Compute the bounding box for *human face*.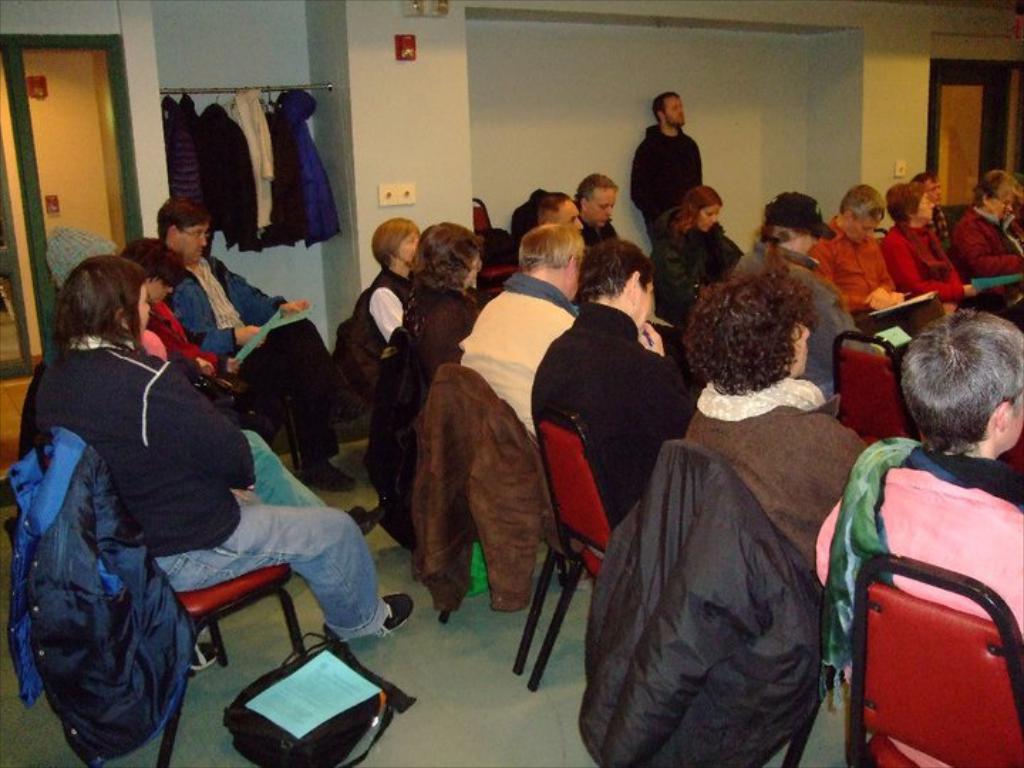
box(1008, 404, 1023, 452).
